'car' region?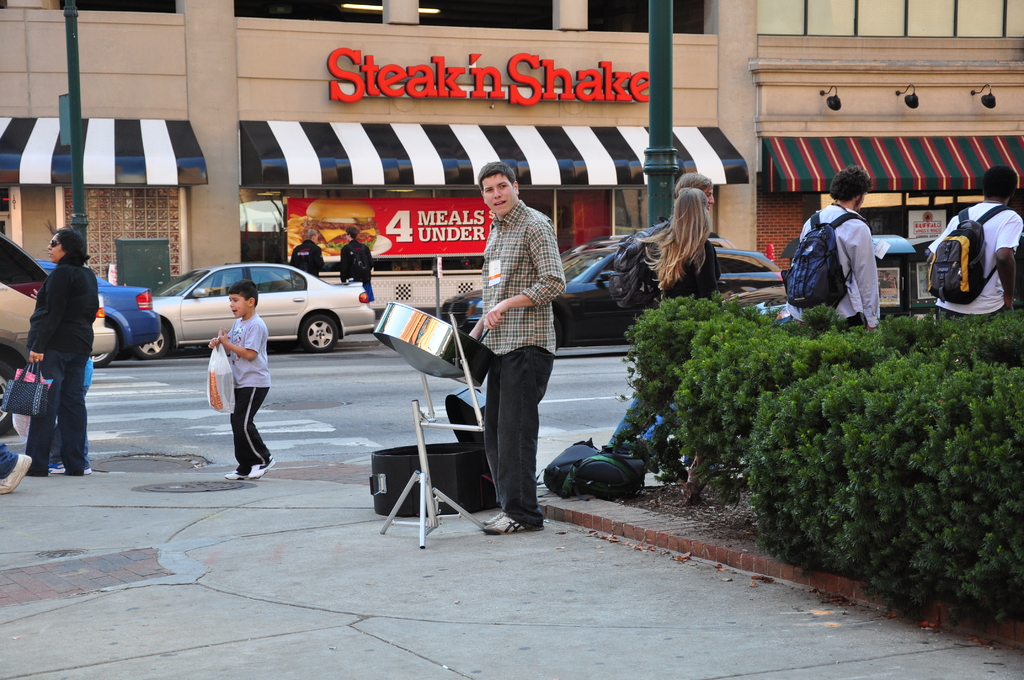
x1=38, y1=255, x2=152, y2=363
